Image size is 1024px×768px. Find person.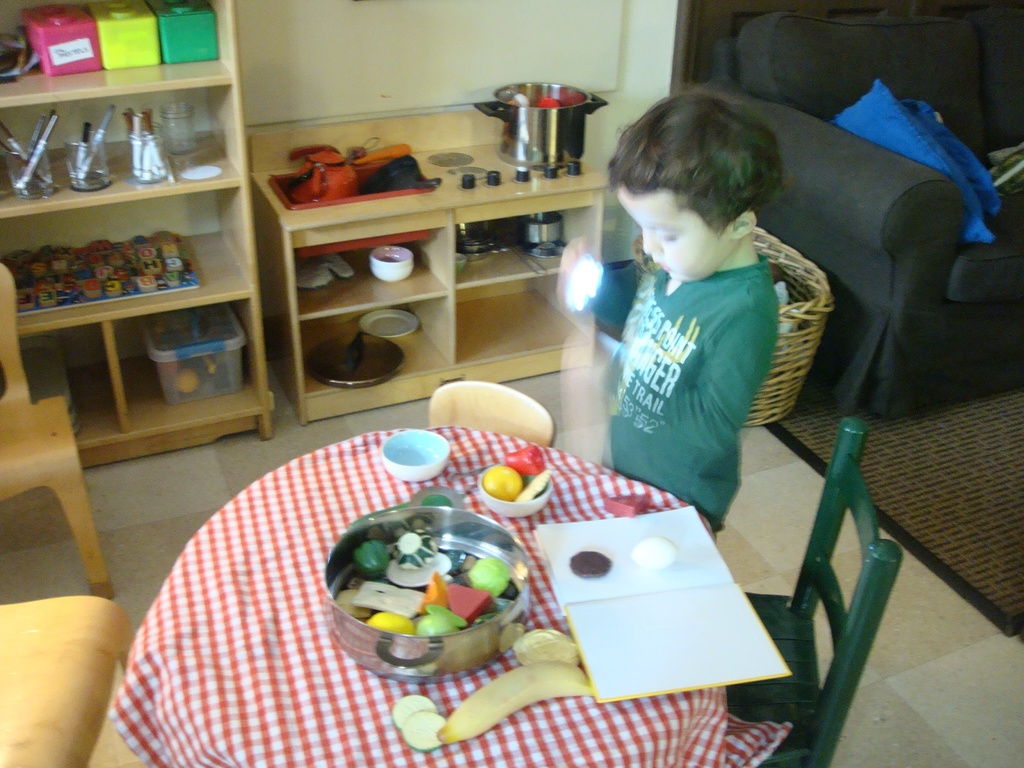
556, 87, 779, 527.
